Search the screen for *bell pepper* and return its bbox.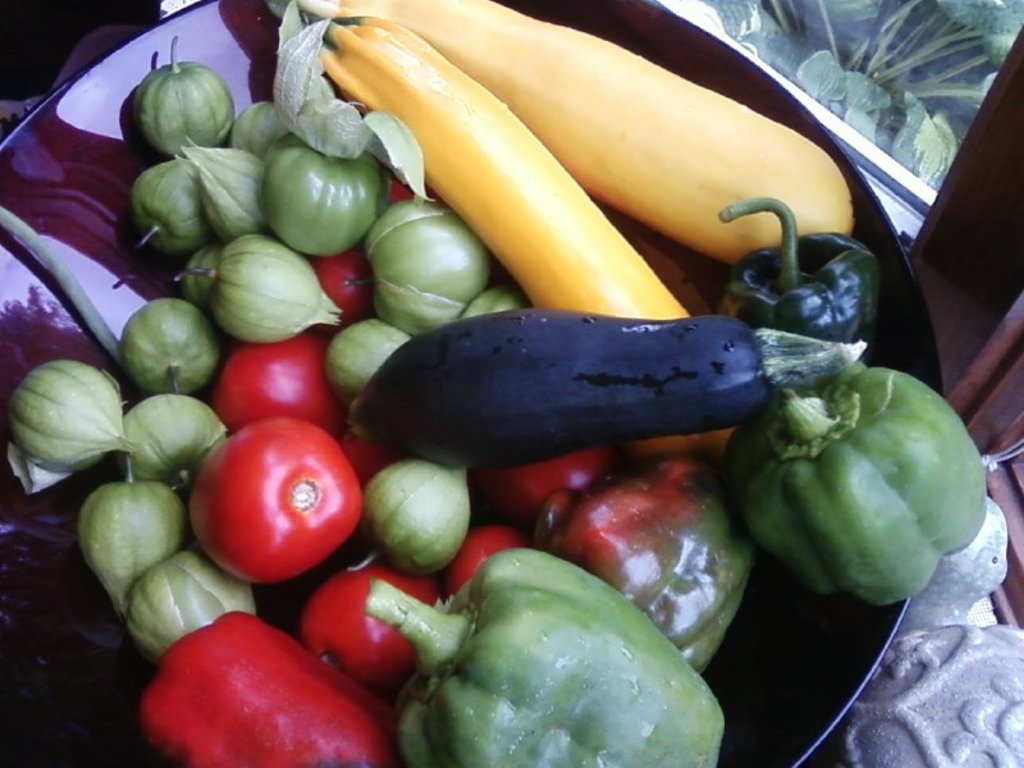
Found: {"x1": 133, "y1": 613, "x2": 396, "y2": 767}.
